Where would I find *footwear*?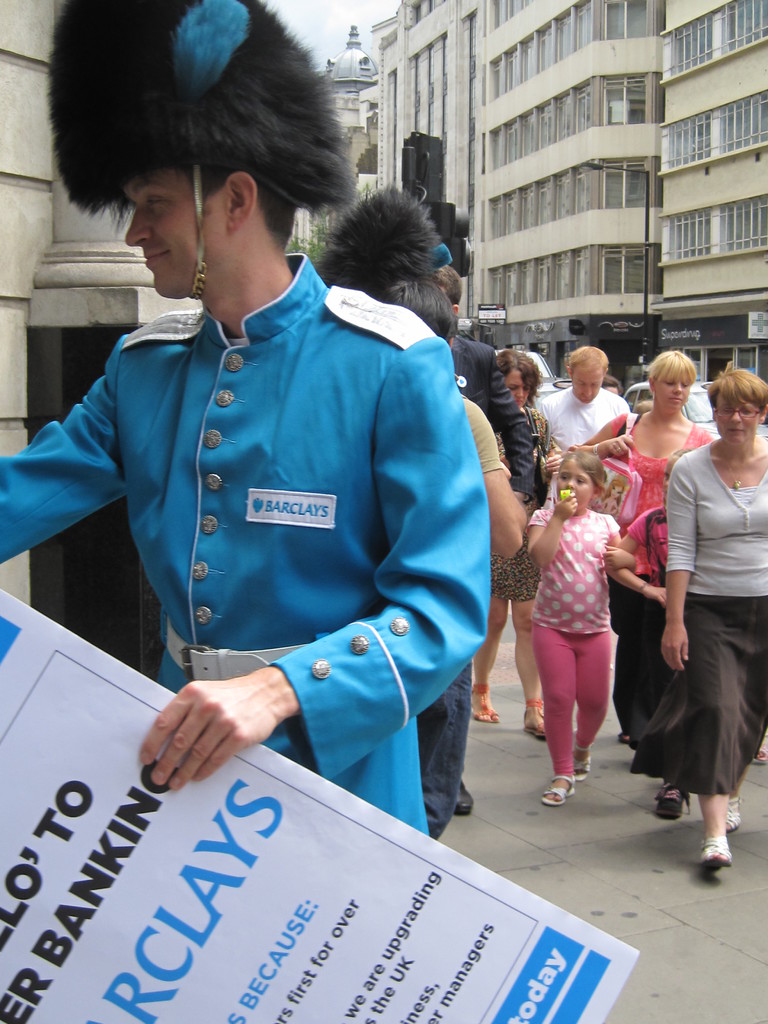
At box(467, 687, 500, 724).
